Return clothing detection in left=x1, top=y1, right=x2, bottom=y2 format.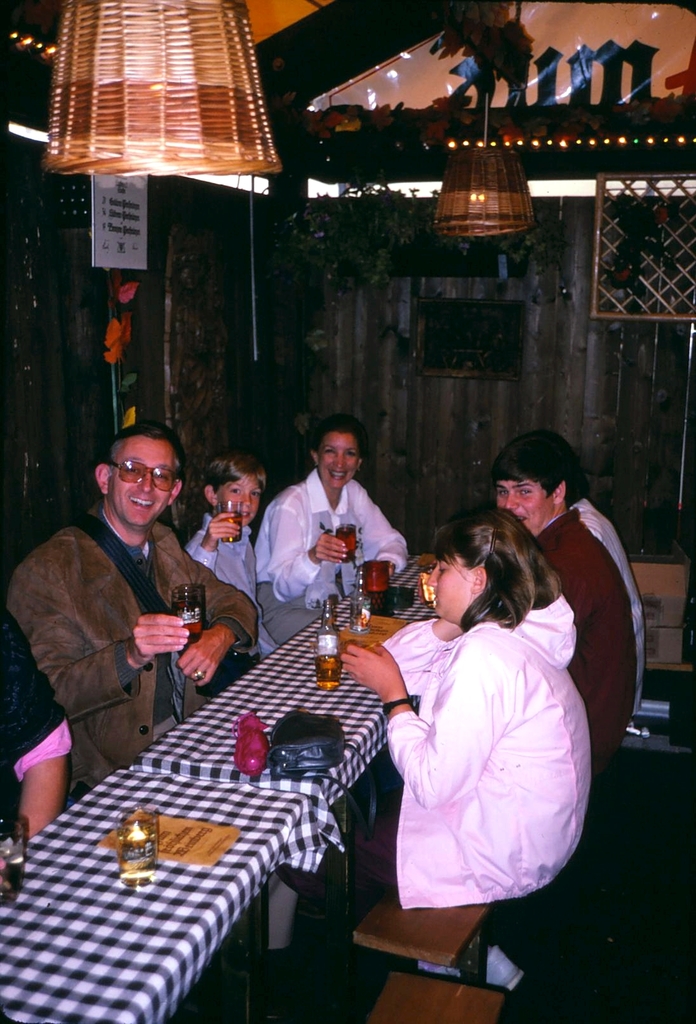
left=180, top=510, right=320, bottom=631.
